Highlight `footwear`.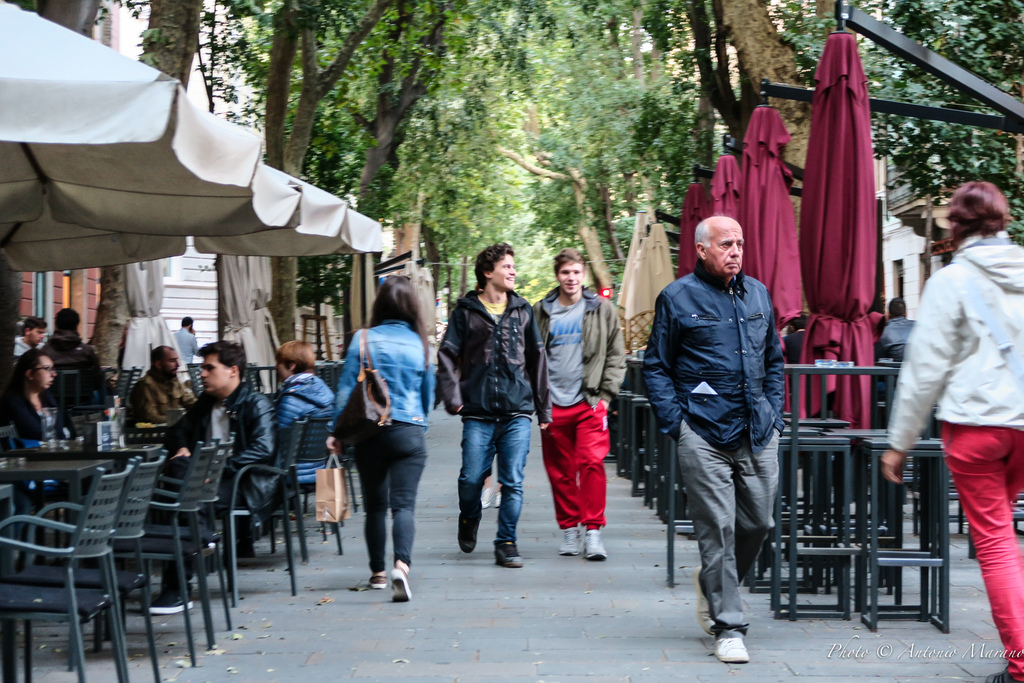
Highlighted region: bbox=[495, 541, 527, 568].
